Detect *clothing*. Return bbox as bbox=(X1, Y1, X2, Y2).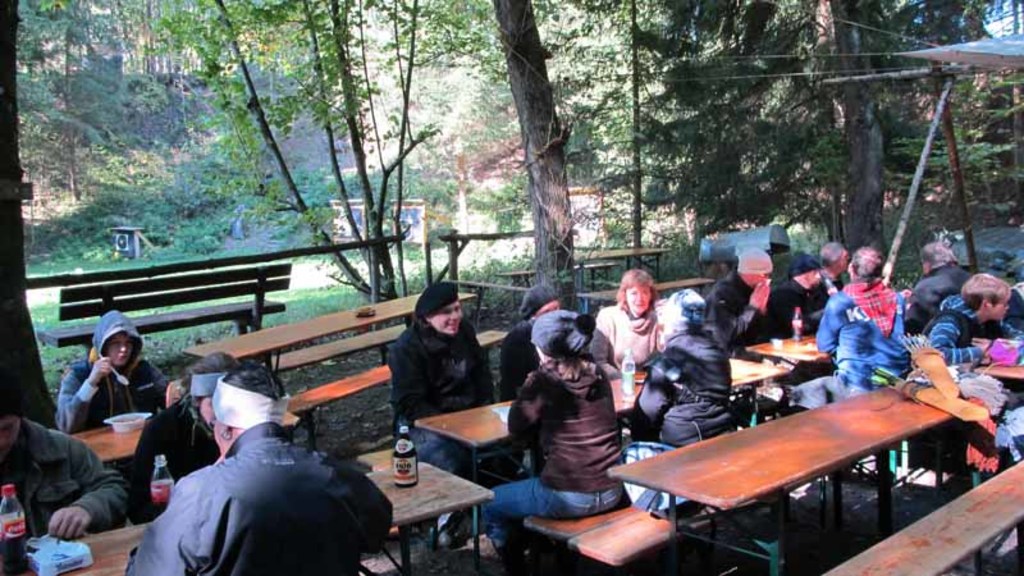
bbox=(384, 300, 503, 442).
